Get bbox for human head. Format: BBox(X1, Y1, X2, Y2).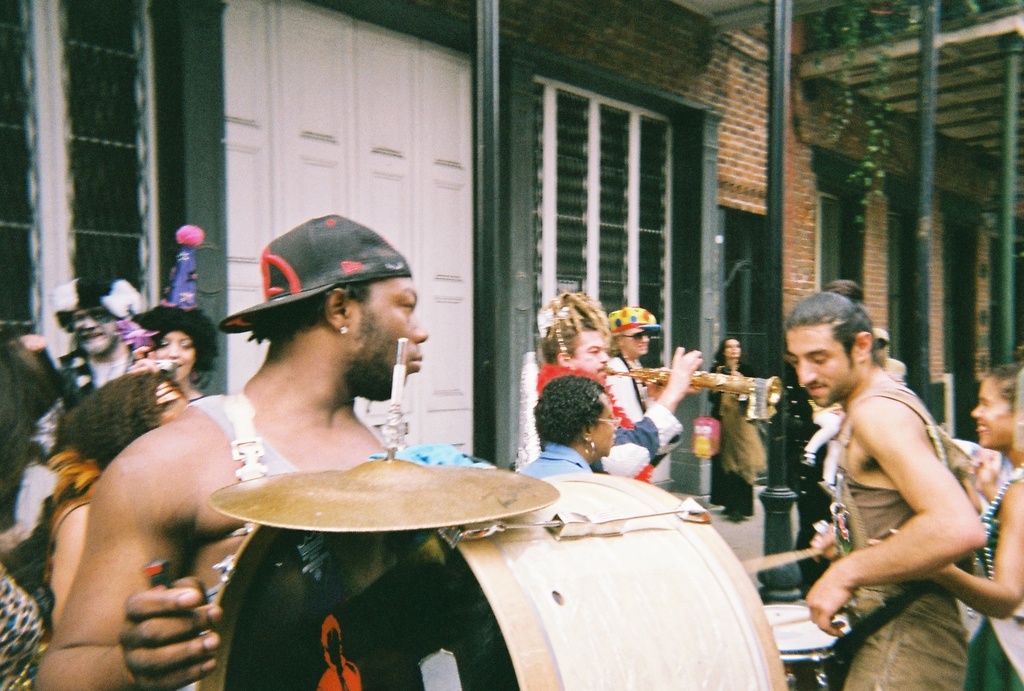
BBox(728, 332, 744, 364).
